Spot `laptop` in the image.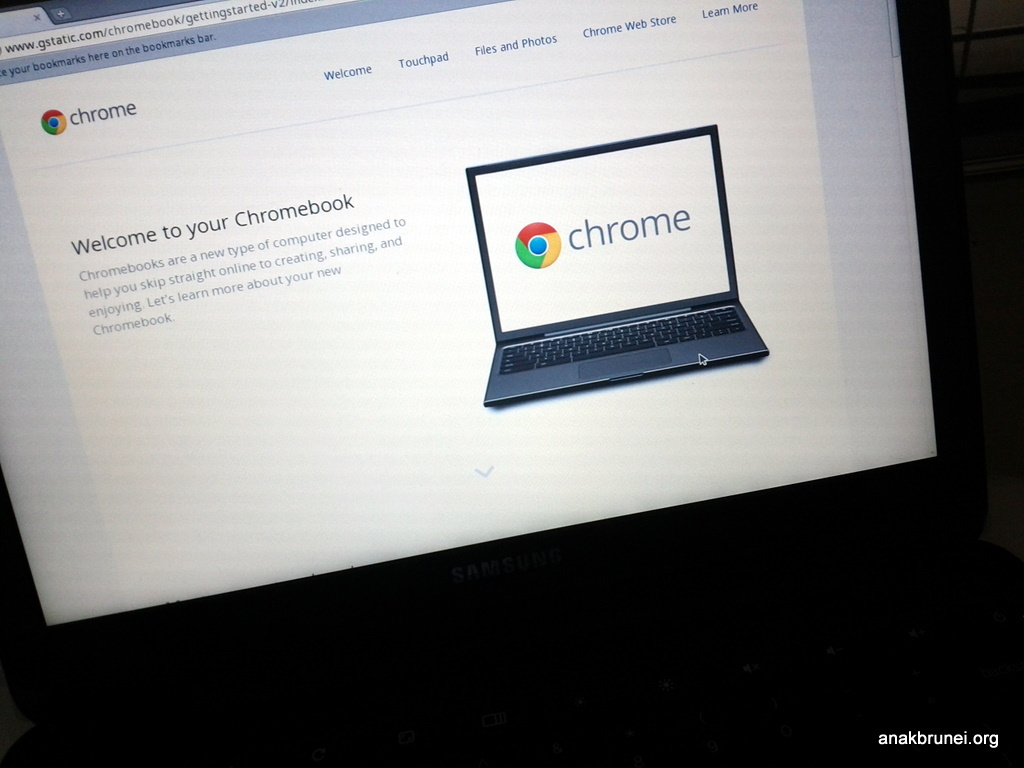
`laptop` found at pyautogui.locateOnScreen(474, 115, 780, 404).
